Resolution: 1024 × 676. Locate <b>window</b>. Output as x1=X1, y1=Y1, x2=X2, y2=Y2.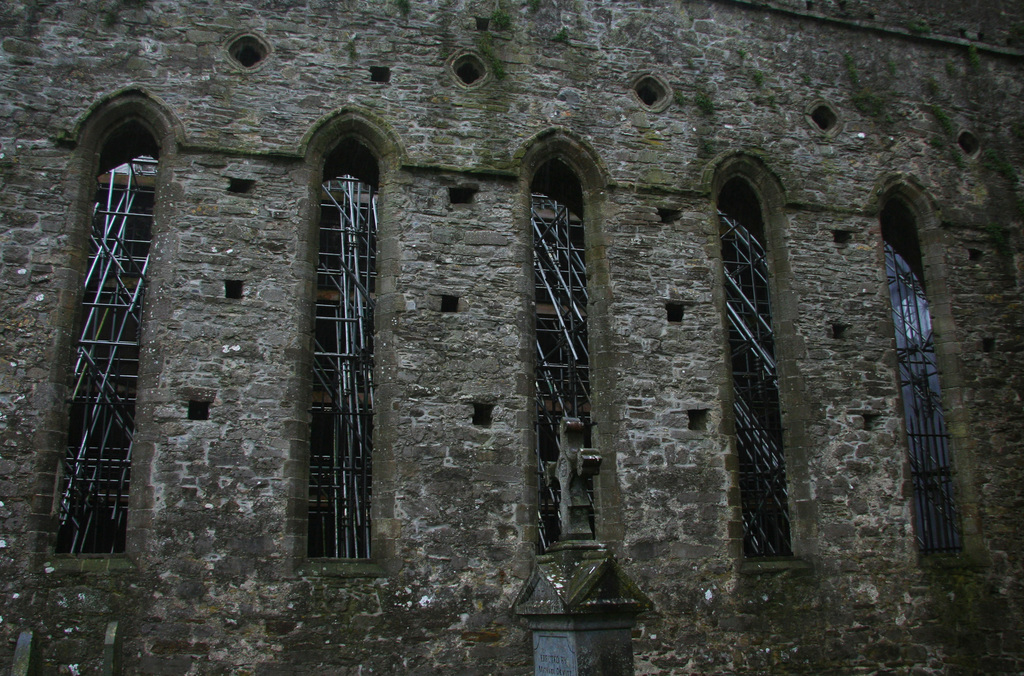
x1=284, y1=52, x2=399, y2=574.
